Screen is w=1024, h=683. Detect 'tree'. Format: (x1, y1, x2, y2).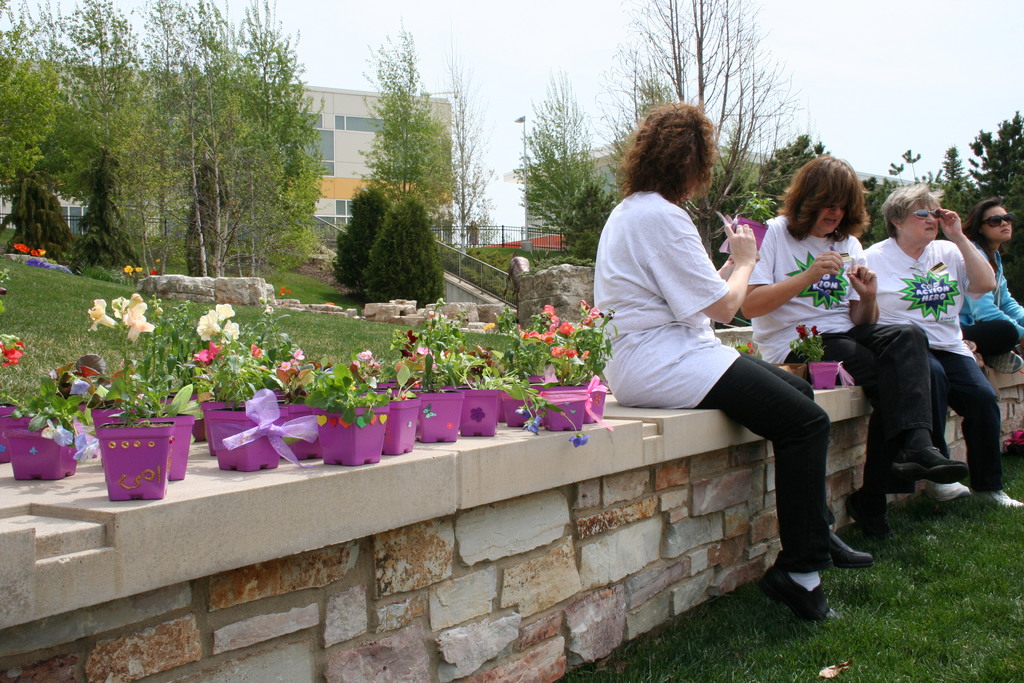
(858, 146, 909, 231).
